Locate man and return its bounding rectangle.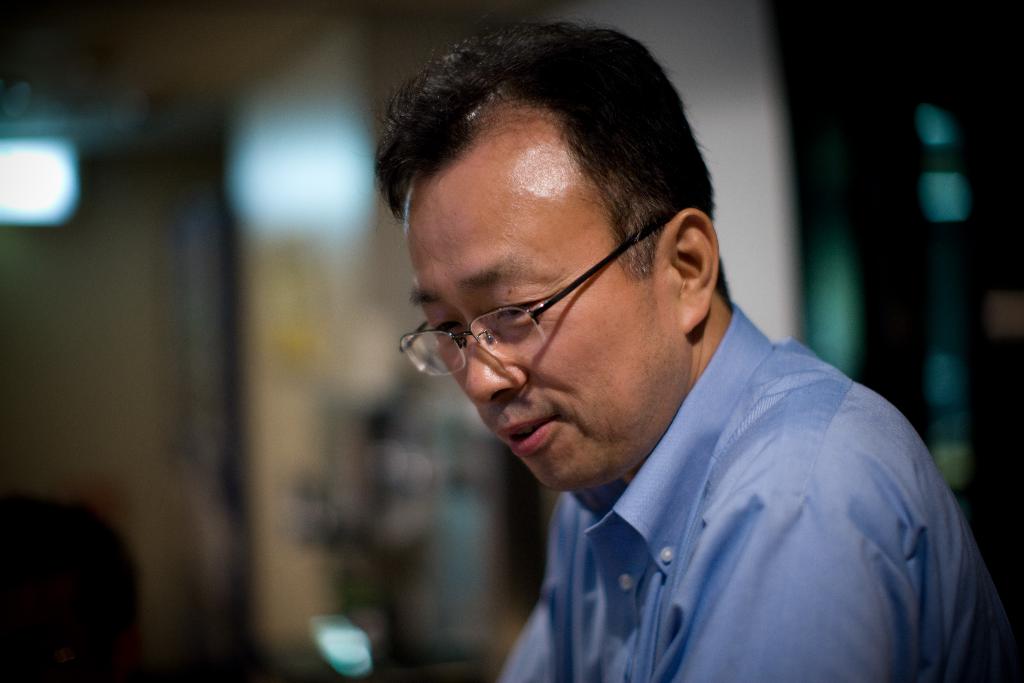
crop(326, 53, 993, 670).
